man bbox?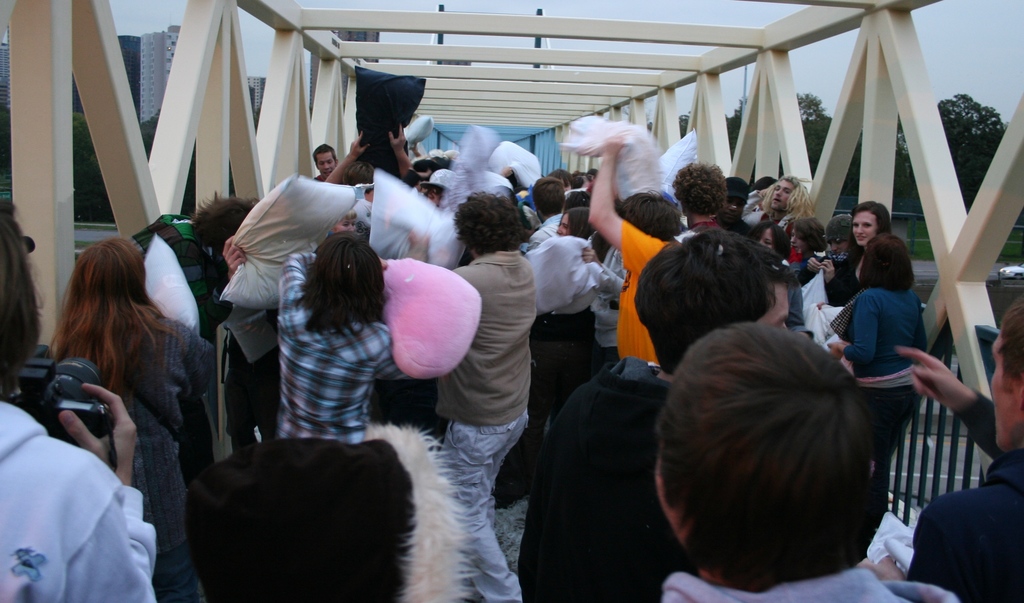
locate(525, 222, 792, 602)
